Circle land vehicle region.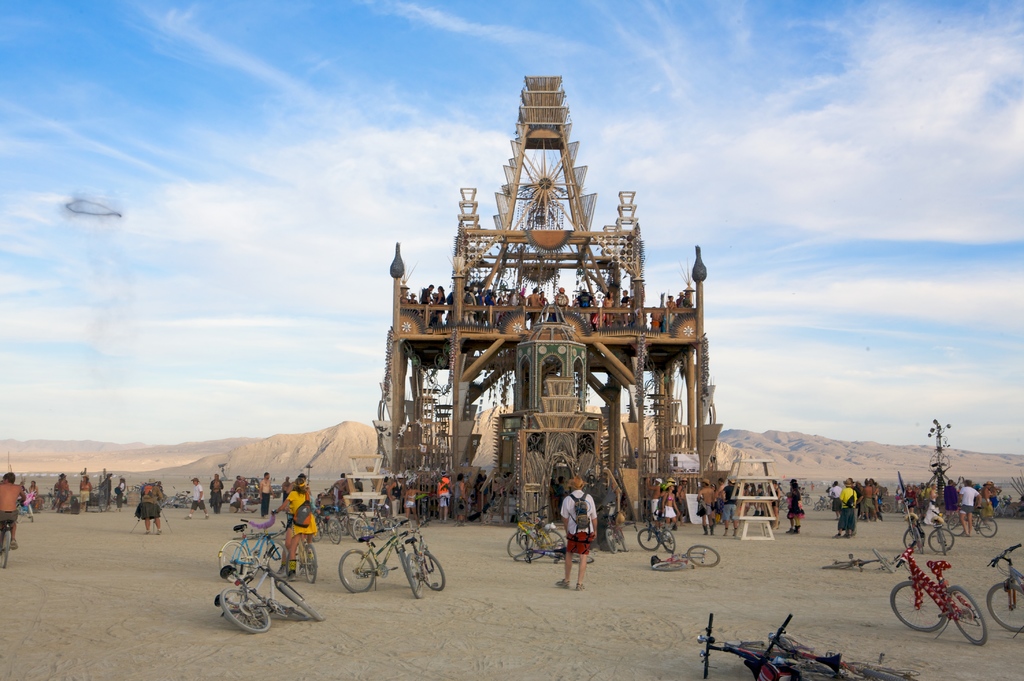
Region: [x1=989, y1=549, x2=1023, y2=635].
